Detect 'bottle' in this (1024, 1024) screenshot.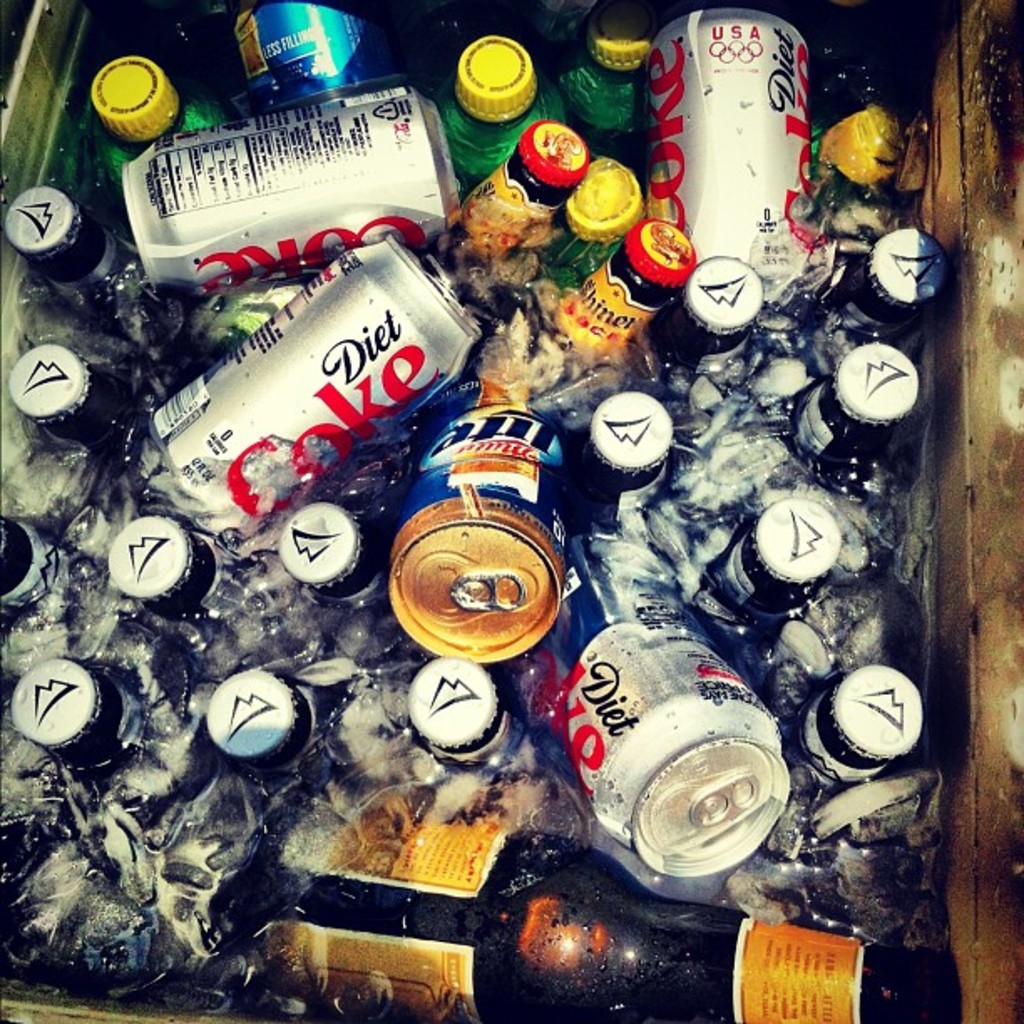
Detection: box=[540, 162, 644, 298].
